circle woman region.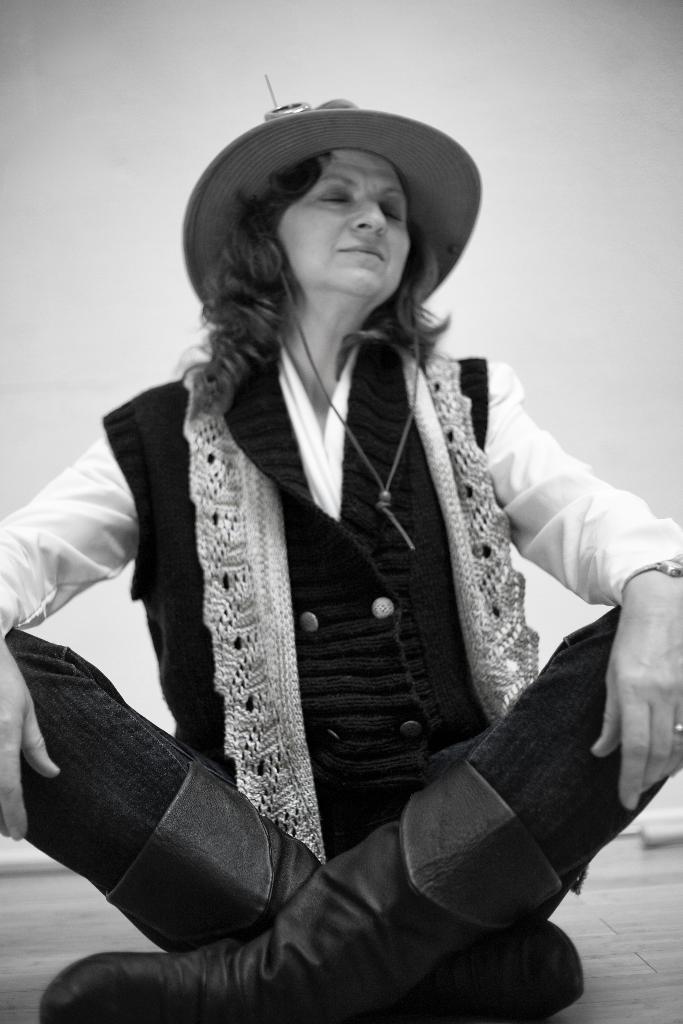
Region: locate(0, 72, 682, 1022).
